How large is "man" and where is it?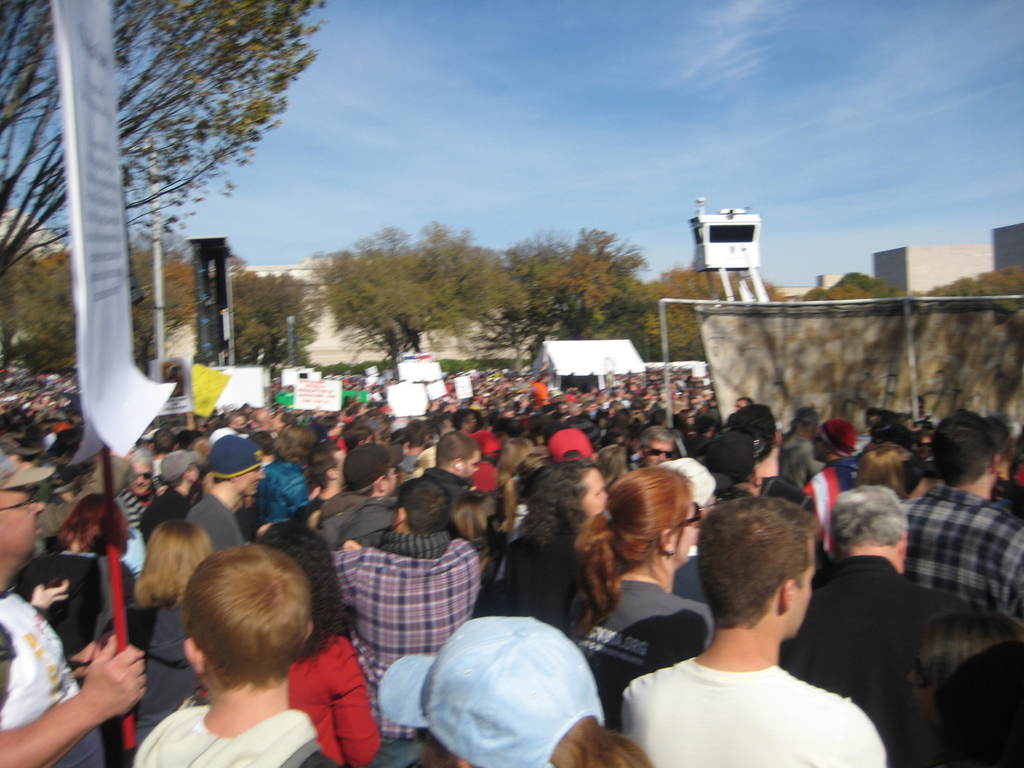
Bounding box: {"x1": 423, "y1": 431, "x2": 486, "y2": 495}.
